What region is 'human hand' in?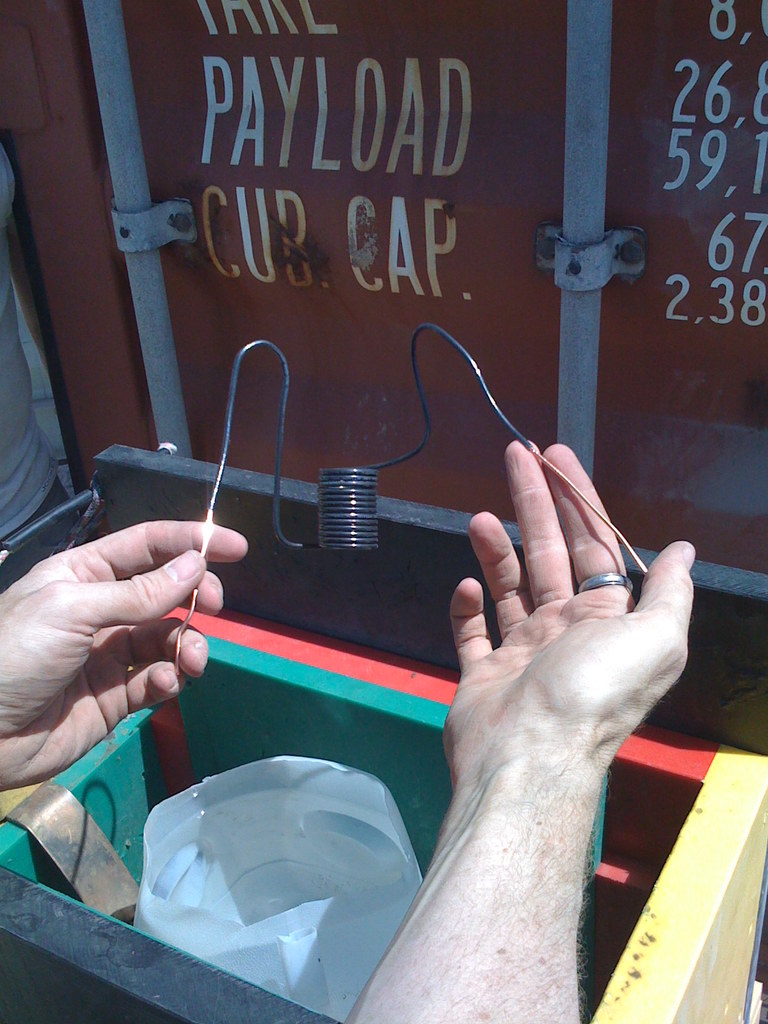
bbox=[0, 520, 246, 790].
